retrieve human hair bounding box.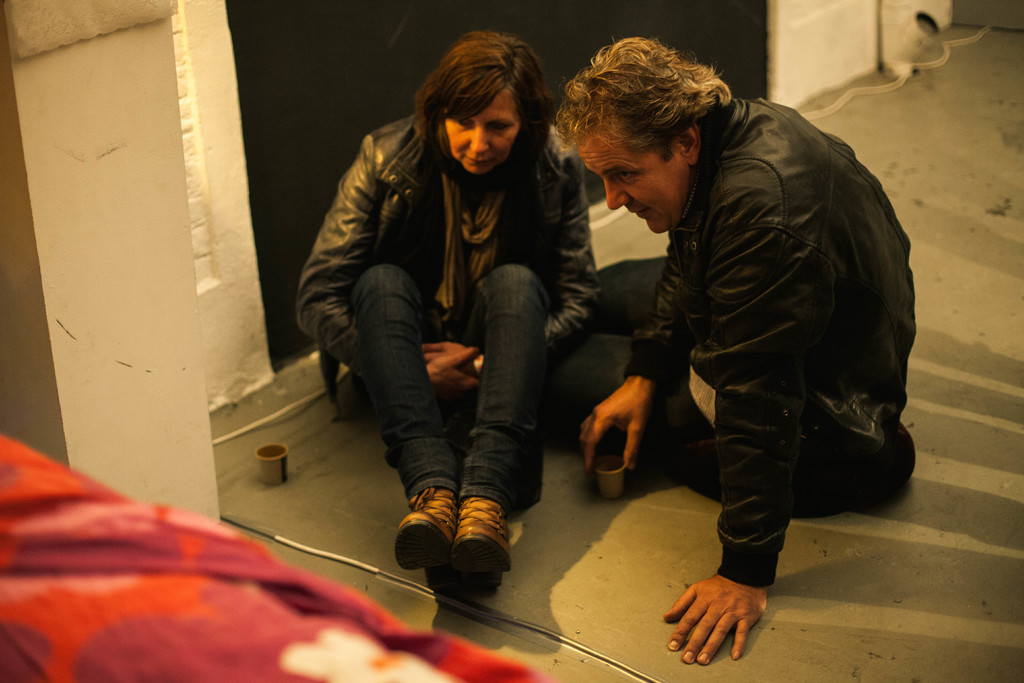
Bounding box: locate(556, 31, 733, 163).
